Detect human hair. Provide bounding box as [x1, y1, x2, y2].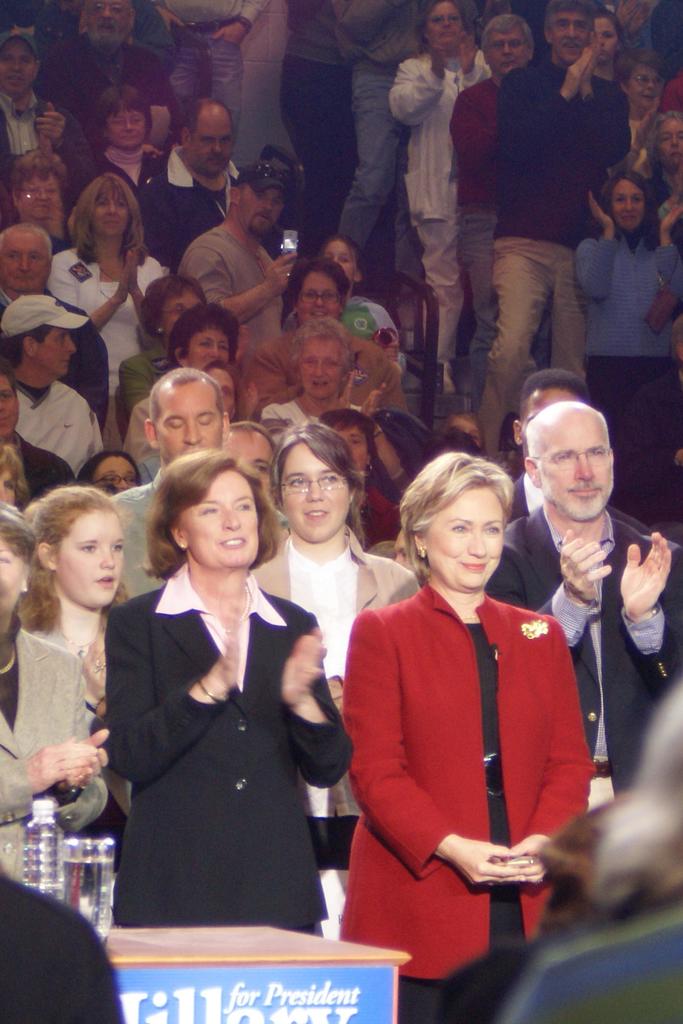
[604, 166, 663, 232].
